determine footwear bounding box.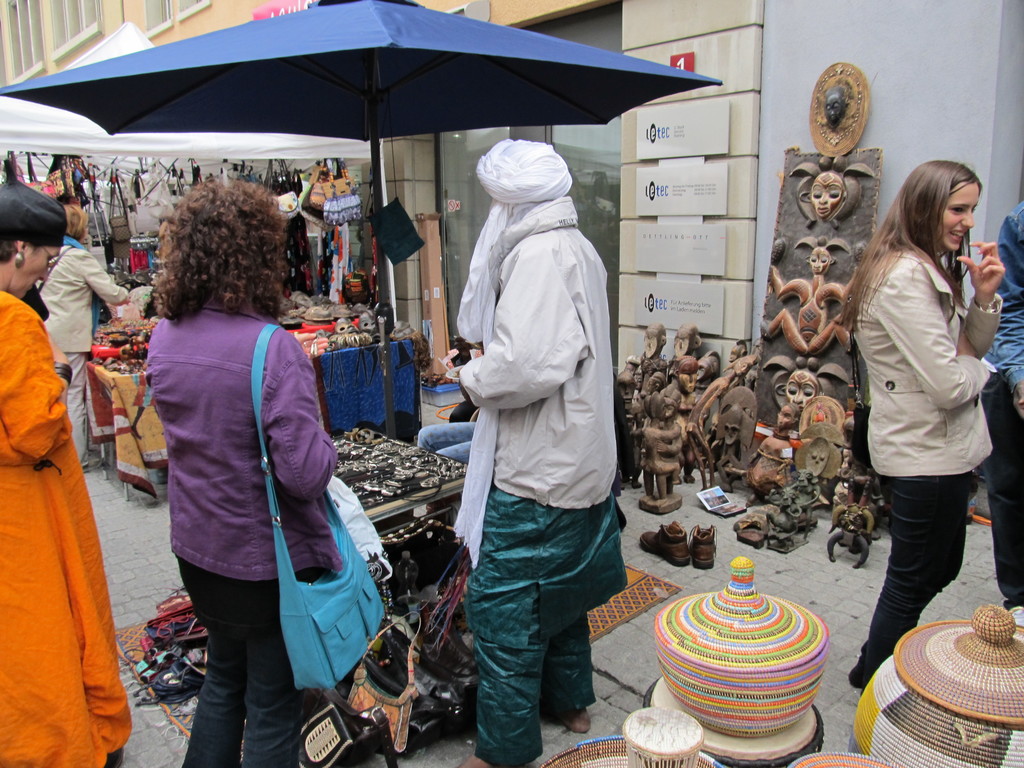
Determined: region(84, 453, 108, 472).
